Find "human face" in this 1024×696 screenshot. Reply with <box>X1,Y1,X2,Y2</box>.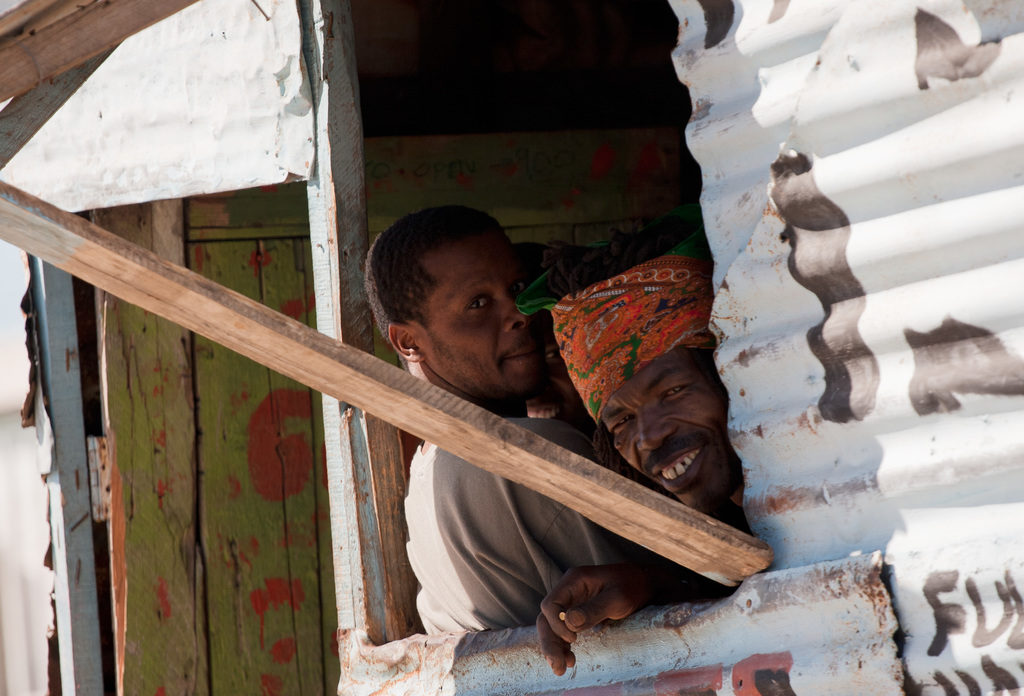
<box>598,337,752,512</box>.
